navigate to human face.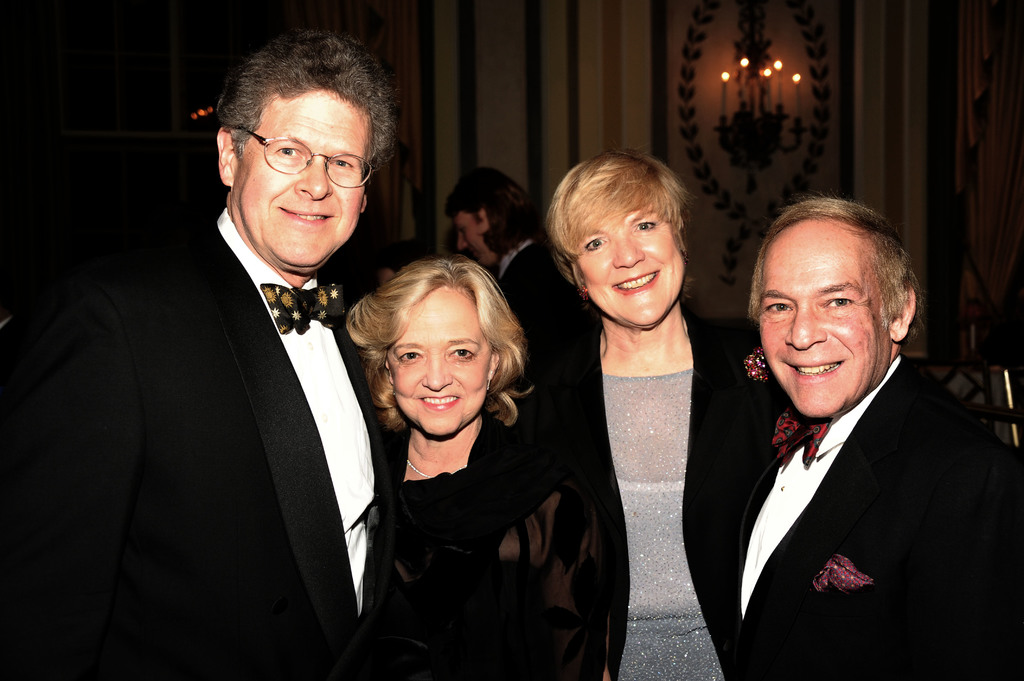
Navigation target: pyautogui.locateOnScreen(757, 225, 888, 422).
